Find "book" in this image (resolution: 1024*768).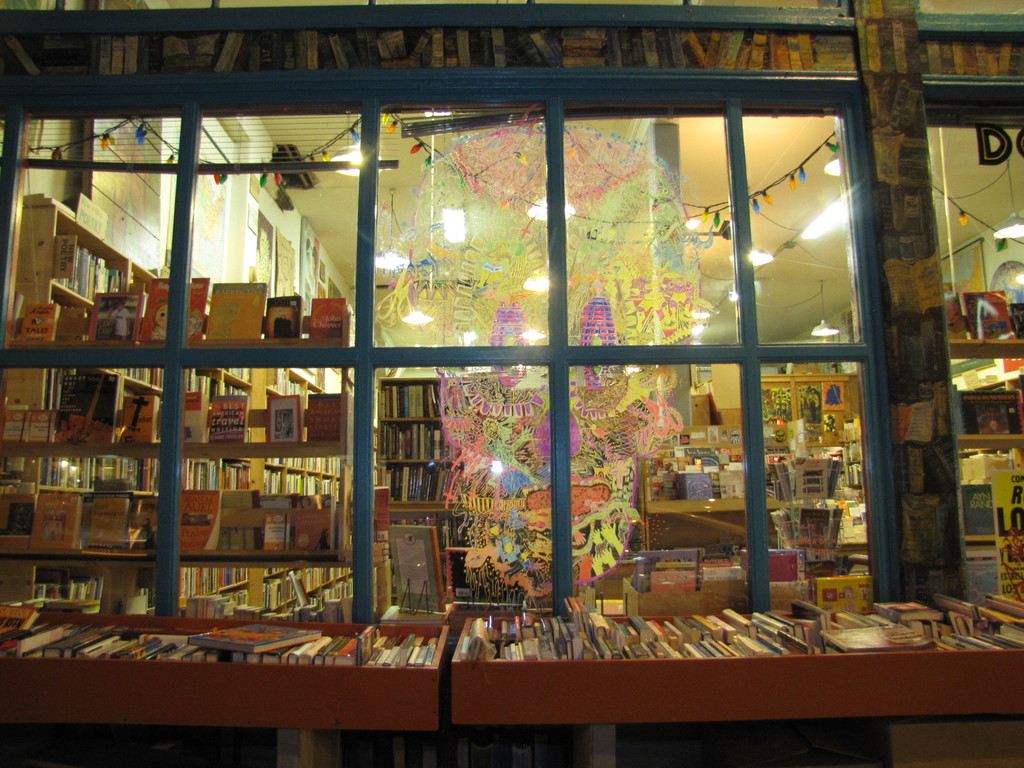
locate(19, 305, 60, 341).
